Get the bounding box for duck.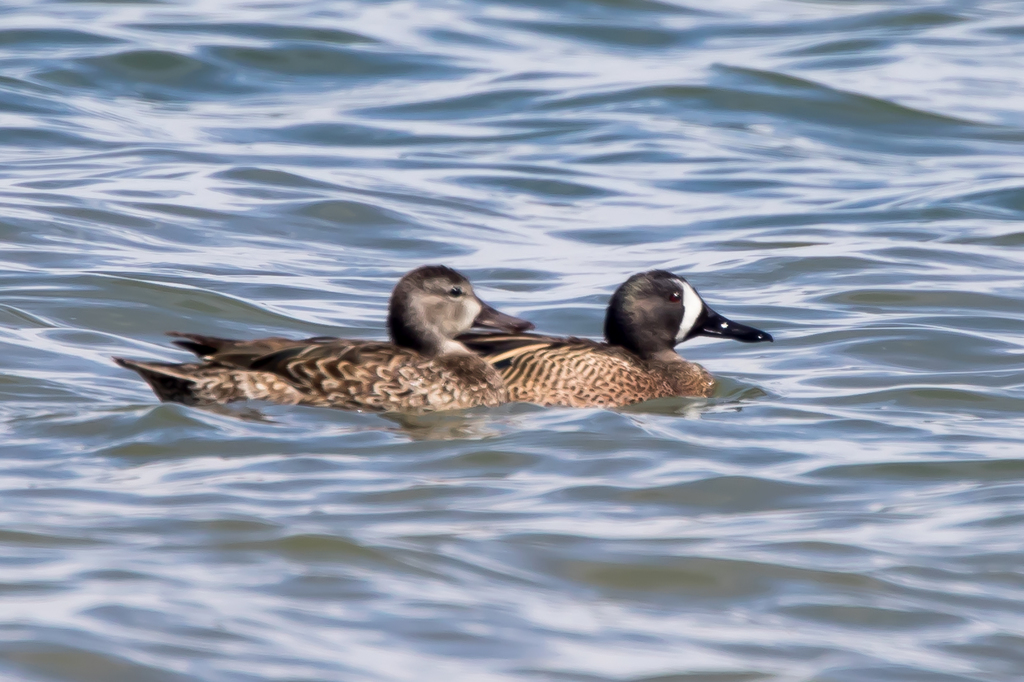
(169,262,774,422).
